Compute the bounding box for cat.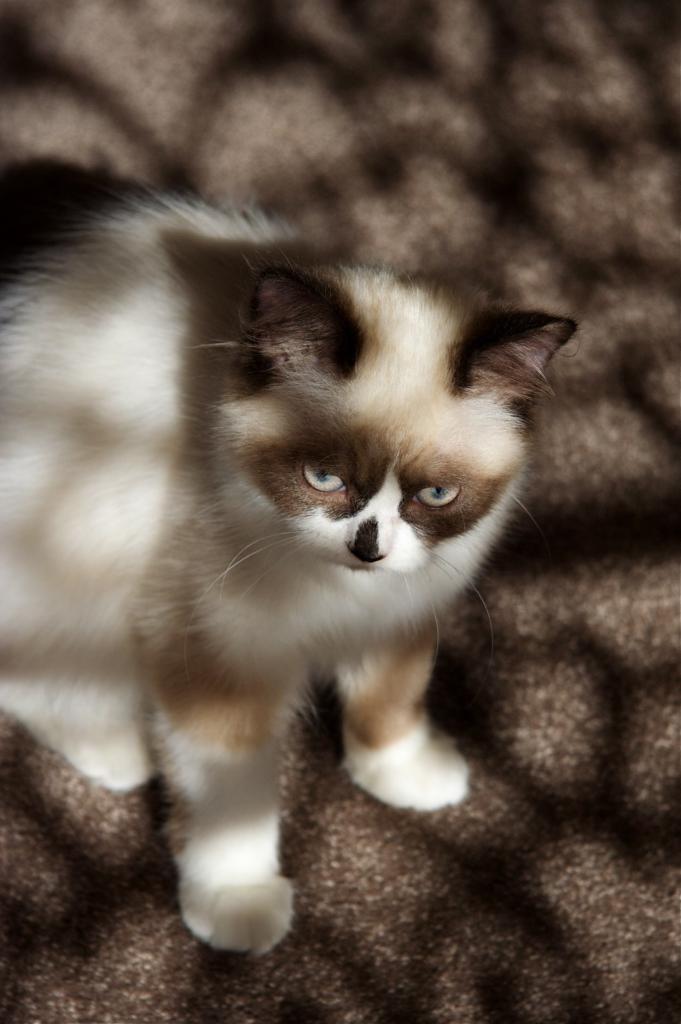
left=0, top=182, right=585, bottom=959.
